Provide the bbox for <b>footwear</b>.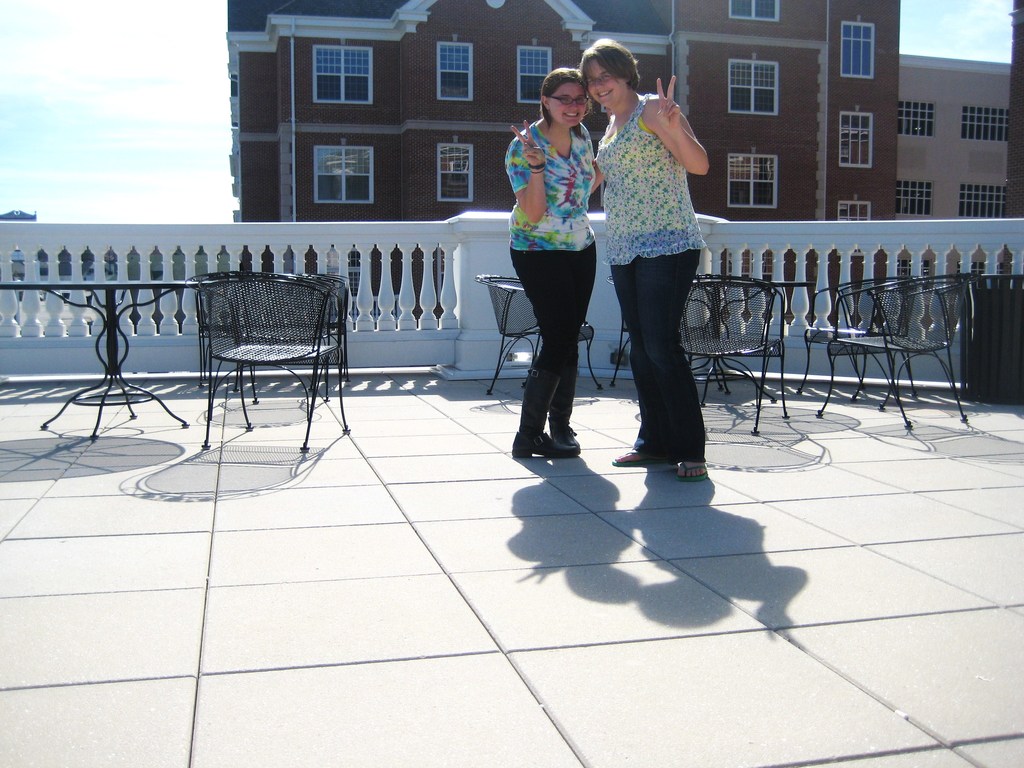
511:360:584:456.
